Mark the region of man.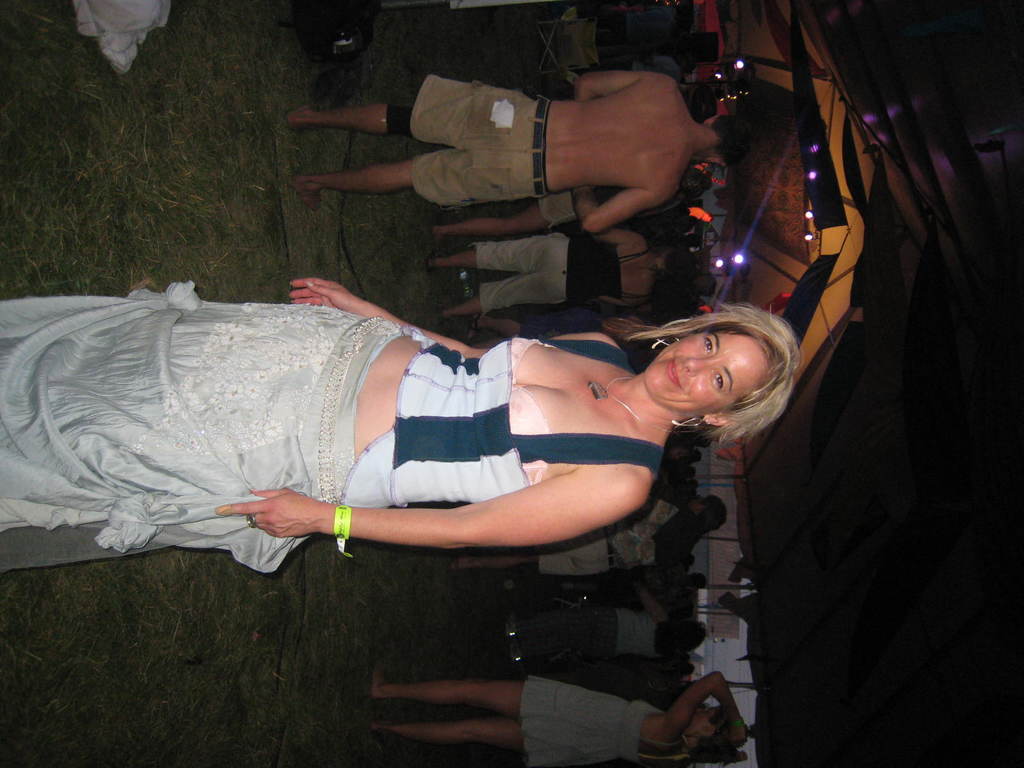
Region: x1=285, y1=68, x2=758, y2=239.
